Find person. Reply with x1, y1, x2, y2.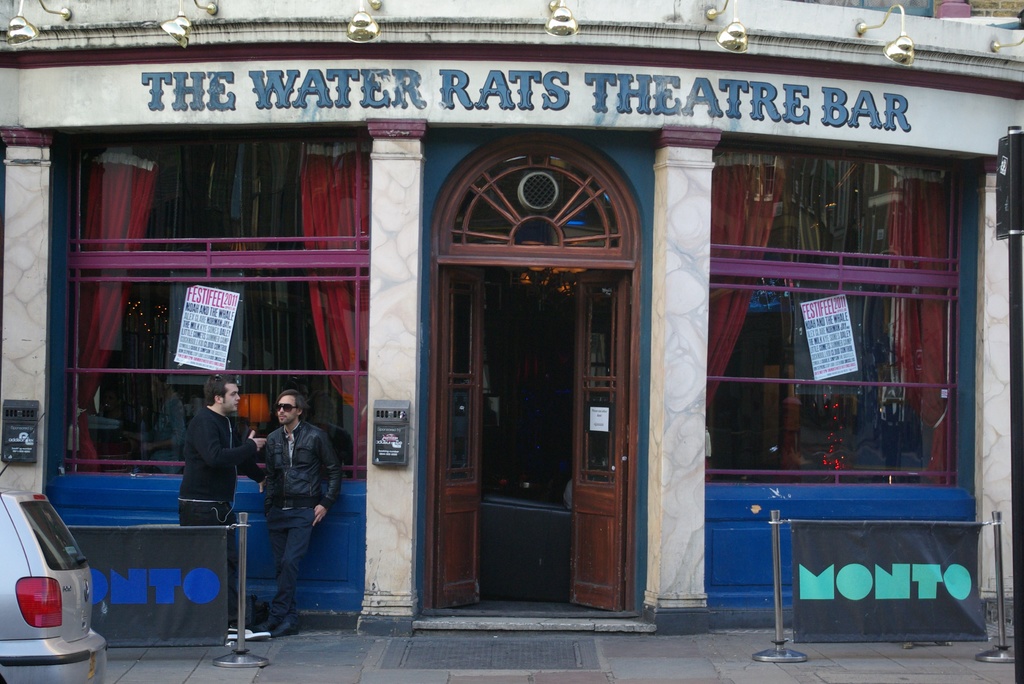
179, 377, 278, 523.
